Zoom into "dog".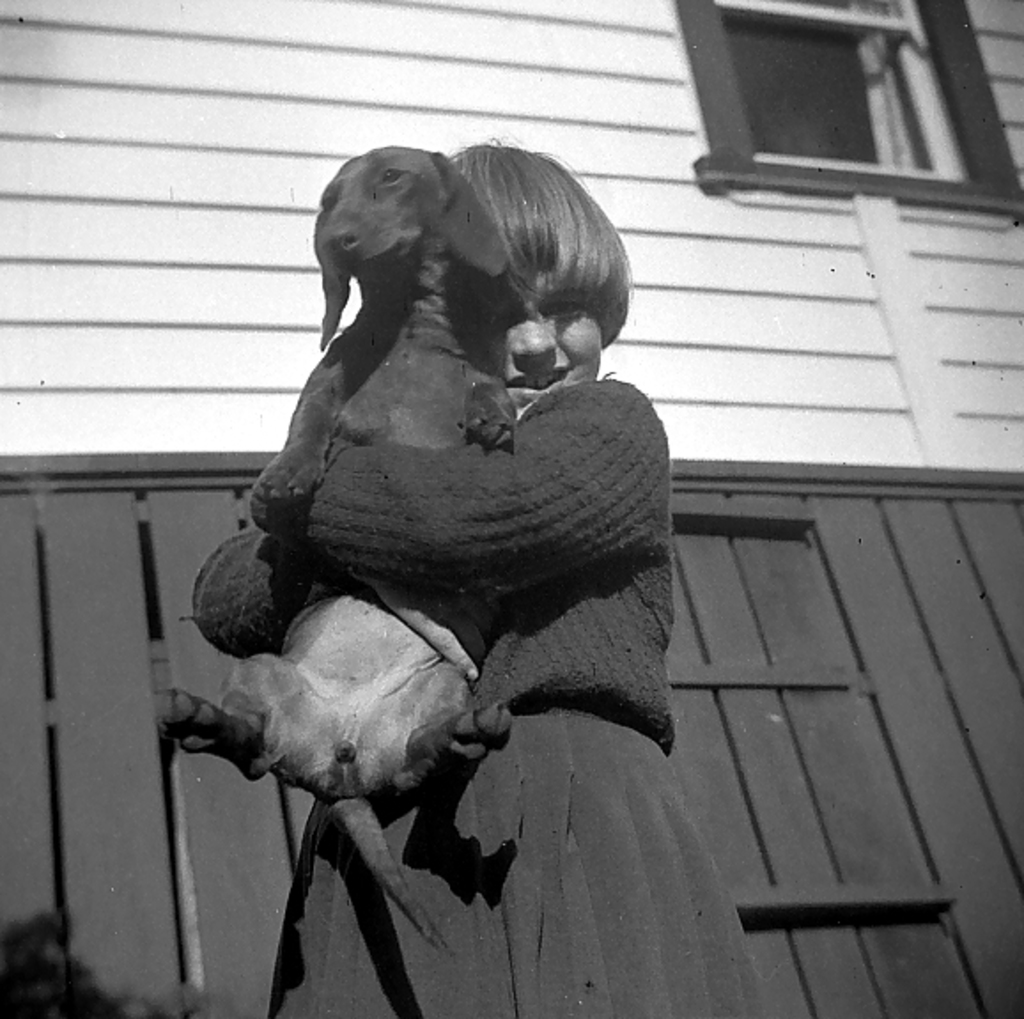
Zoom target: bbox=[154, 149, 517, 964].
